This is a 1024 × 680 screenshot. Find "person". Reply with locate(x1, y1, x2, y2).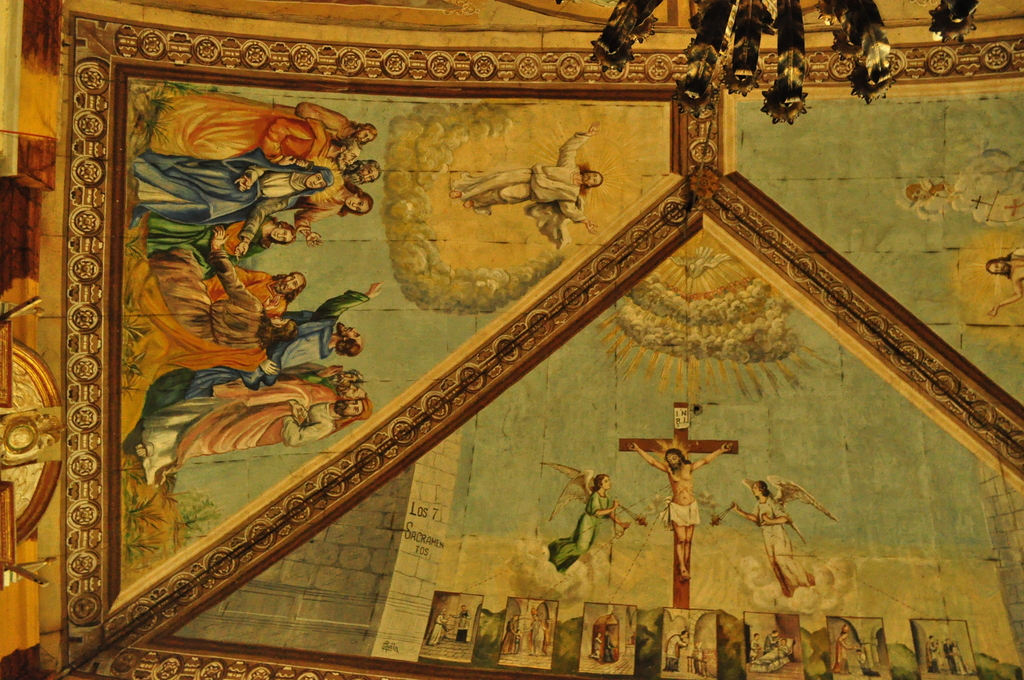
locate(834, 624, 860, 677).
